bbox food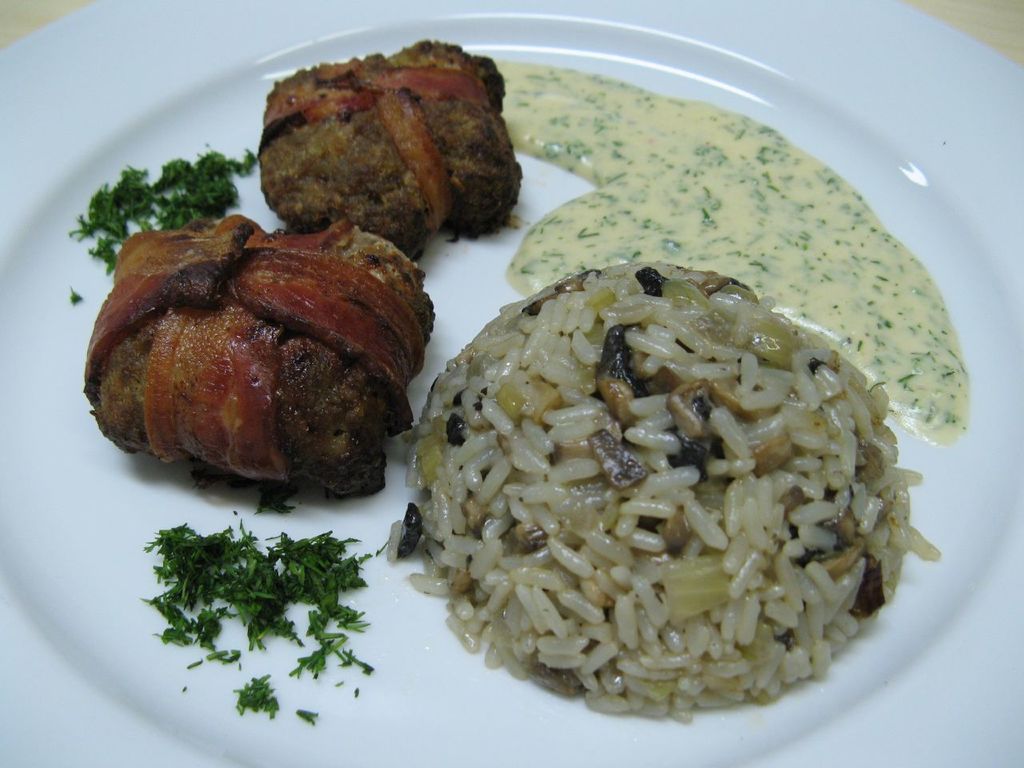
(x1=906, y1=473, x2=921, y2=490)
